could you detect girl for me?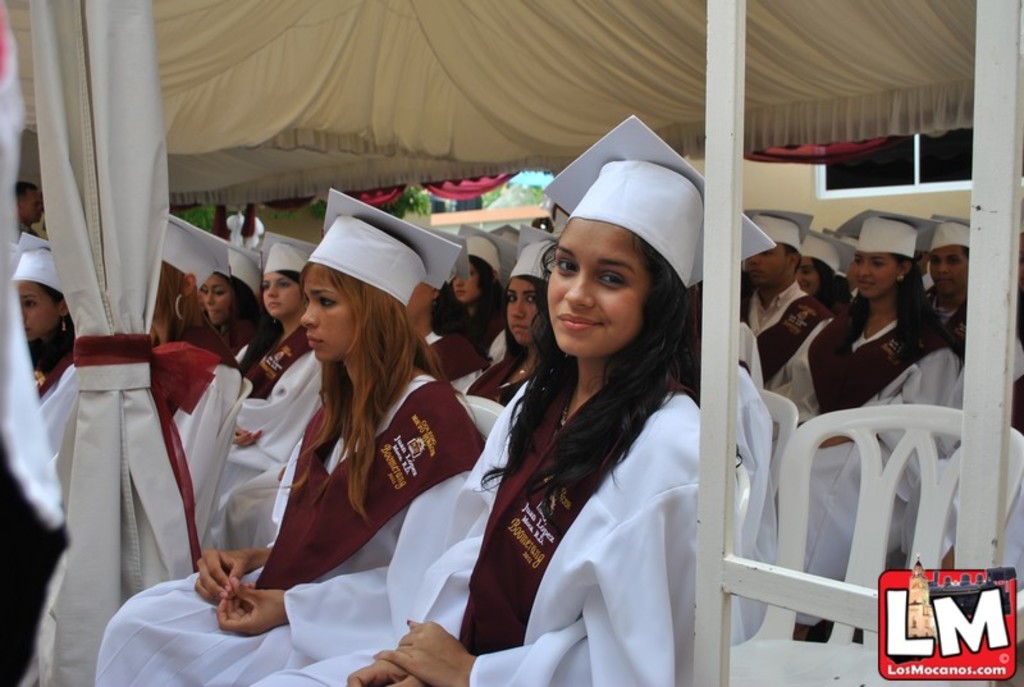
Detection result: select_region(246, 104, 780, 686).
